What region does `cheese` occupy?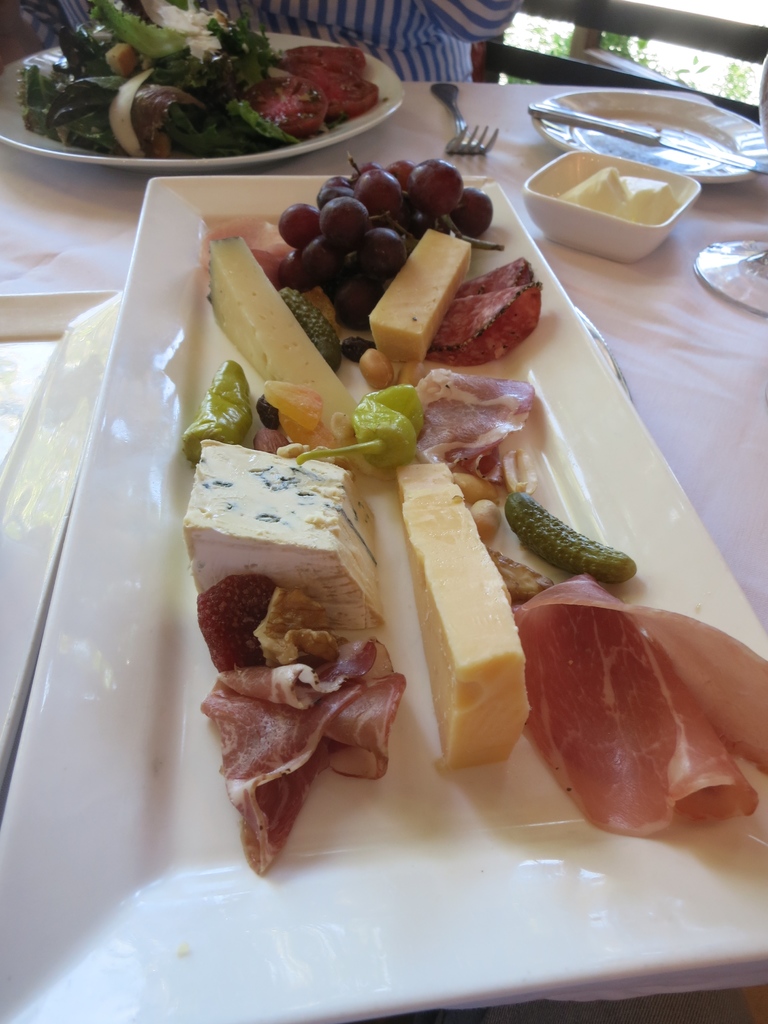
bbox=[360, 223, 487, 364].
